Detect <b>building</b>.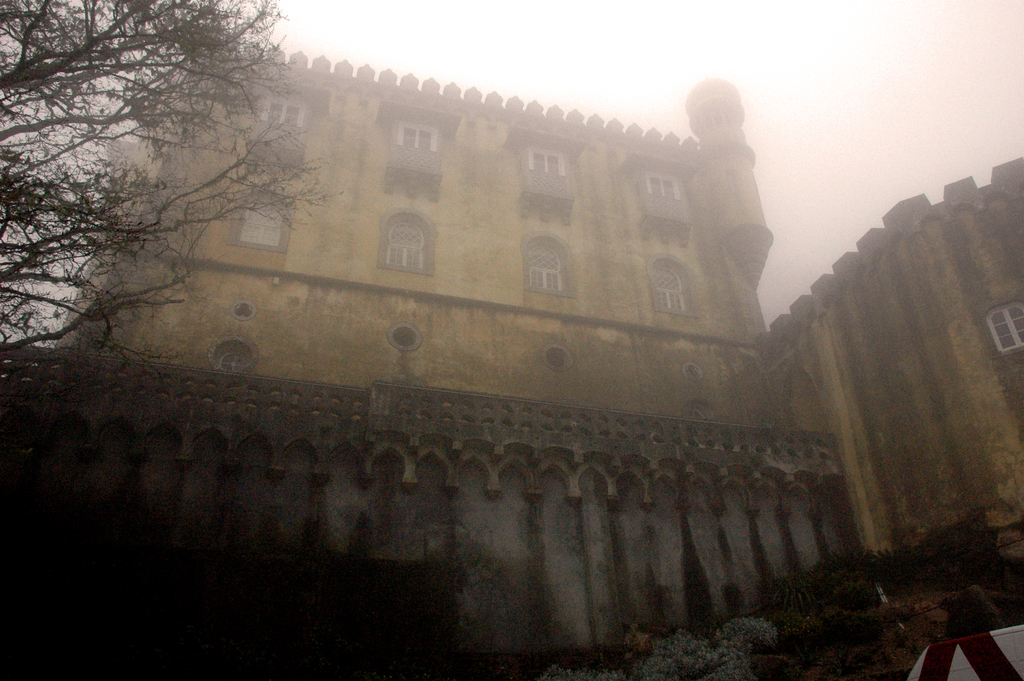
Detected at 0:36:1023:678.
